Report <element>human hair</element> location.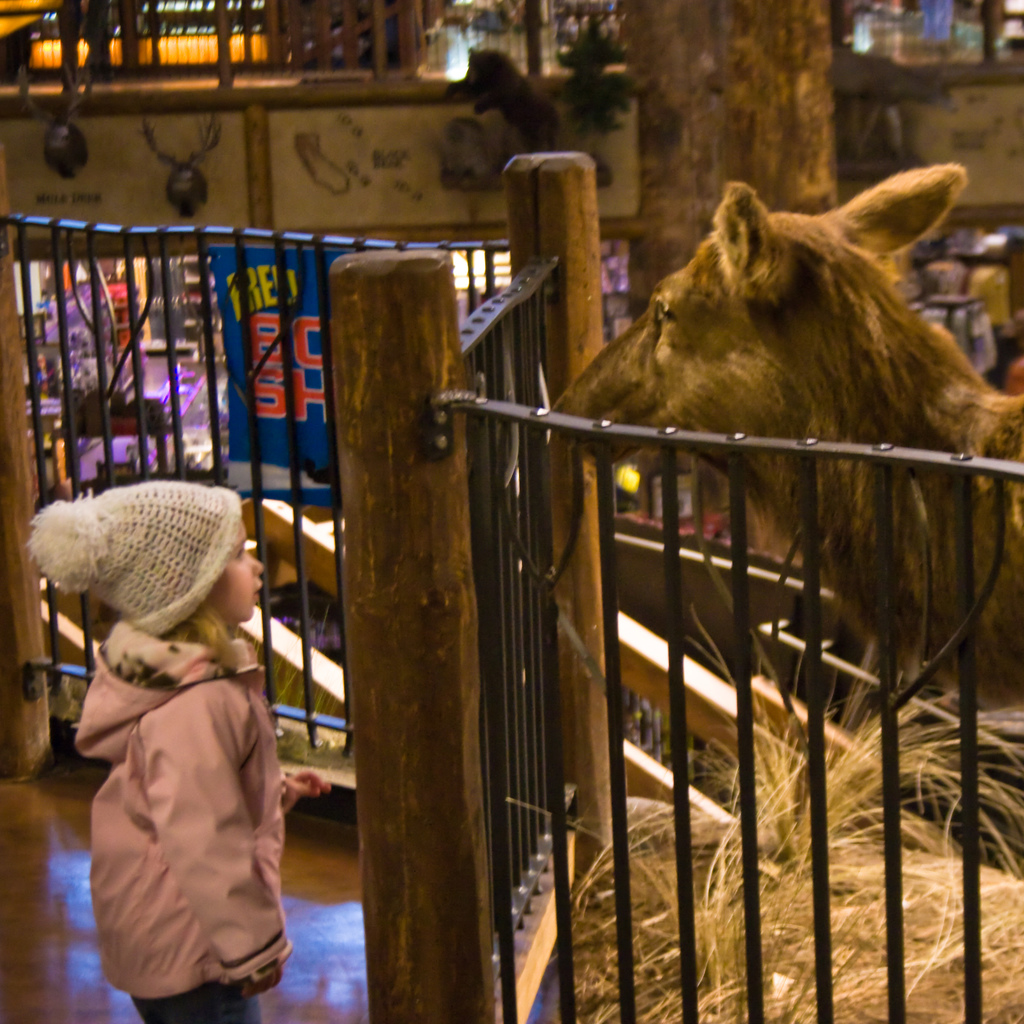
Report: [159, 570, 238, 666].
